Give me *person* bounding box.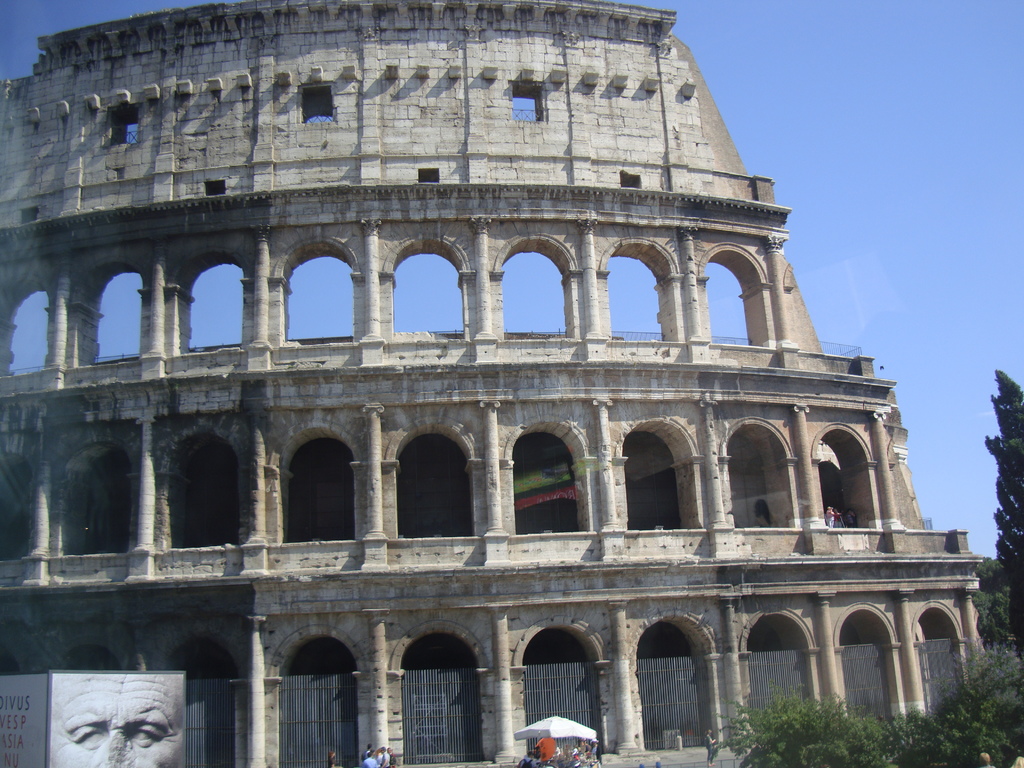
crop(708, 727, 723, 767).
